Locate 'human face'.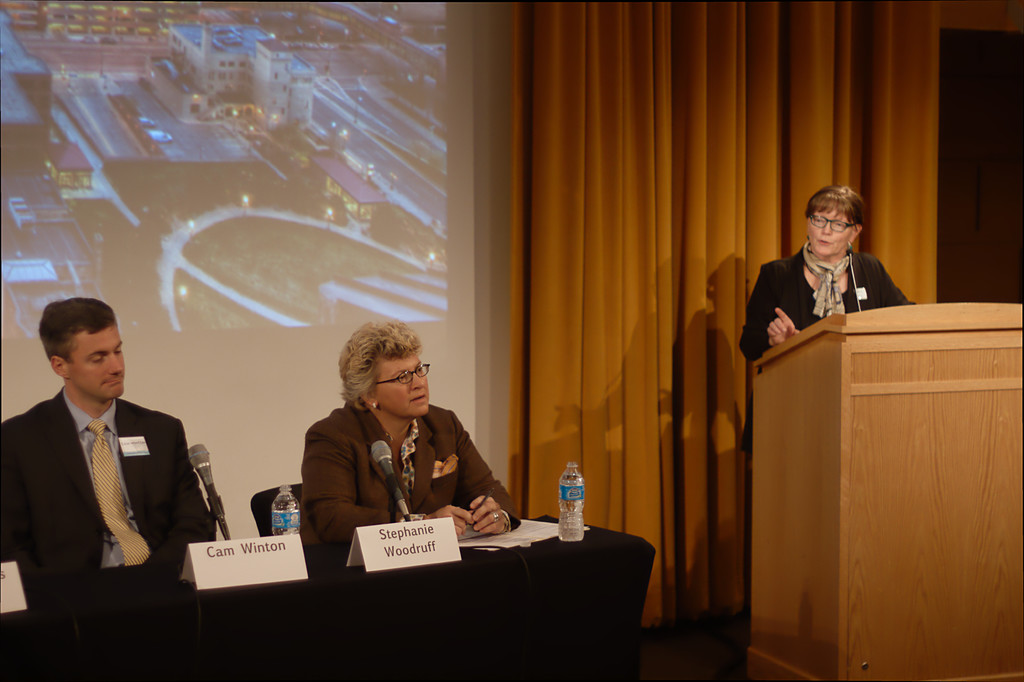
Bounding box: {"left": 378, "top": 355, "right": 428, "bottom": 418}.
